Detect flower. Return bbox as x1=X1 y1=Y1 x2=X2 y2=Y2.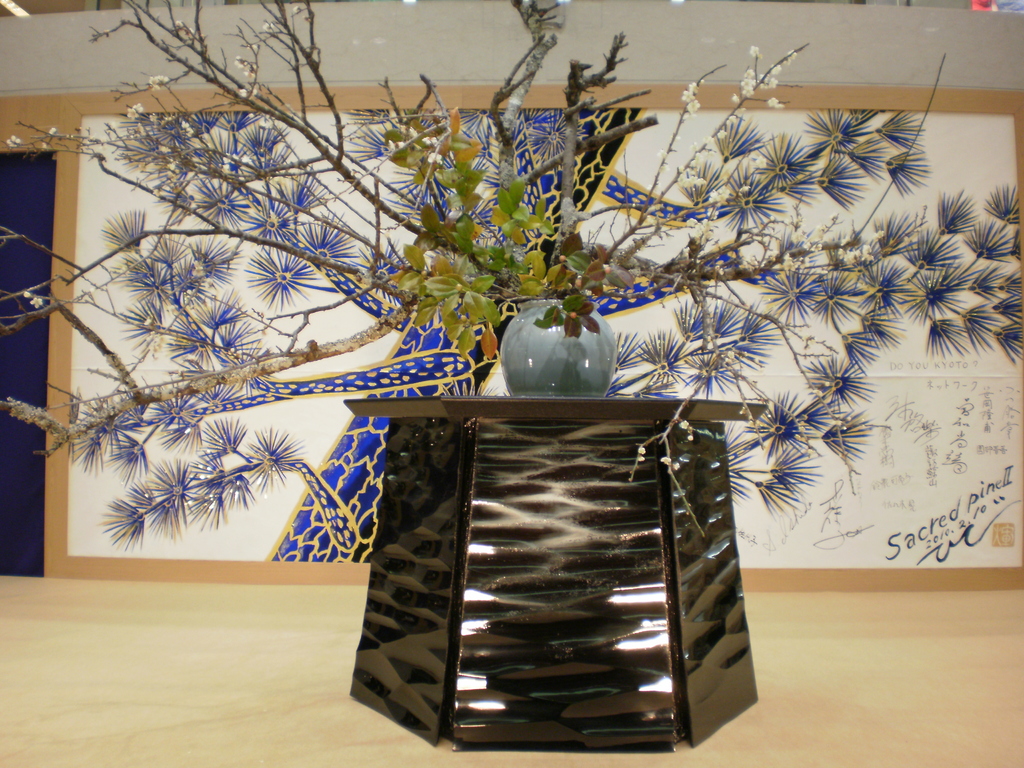
x1=127 y1=99 x2=141 y2=123.
